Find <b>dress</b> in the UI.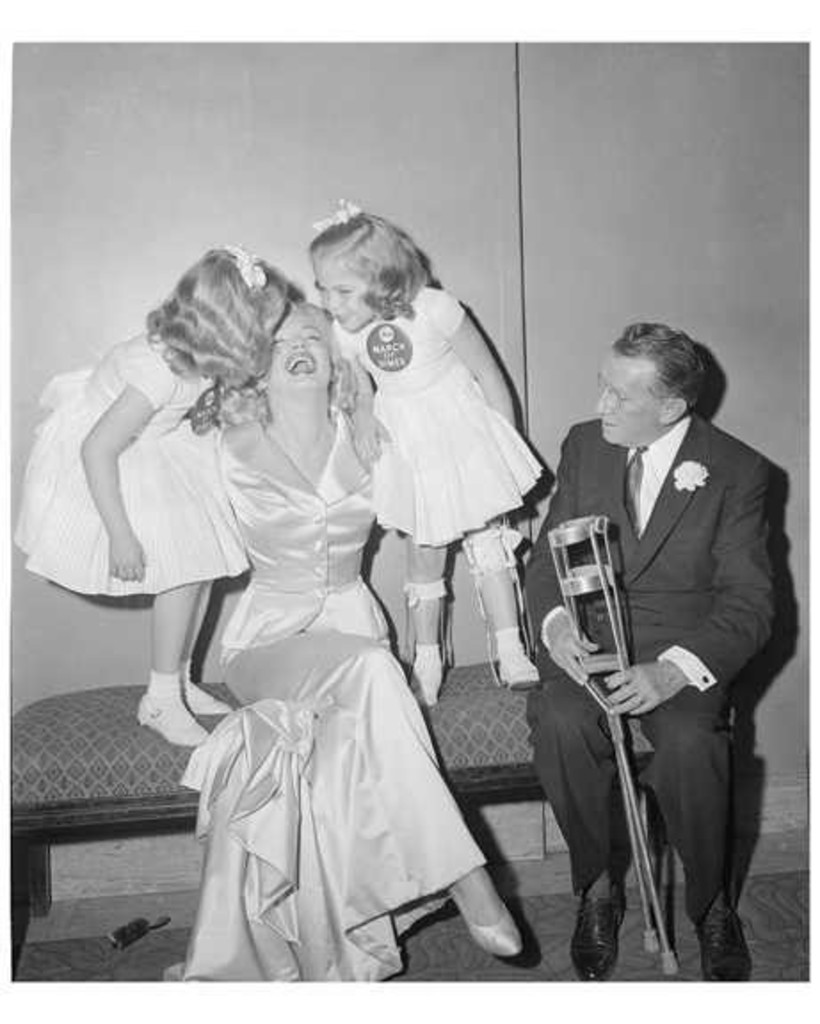
UI element at BBox(5, 331, 249, 596).
